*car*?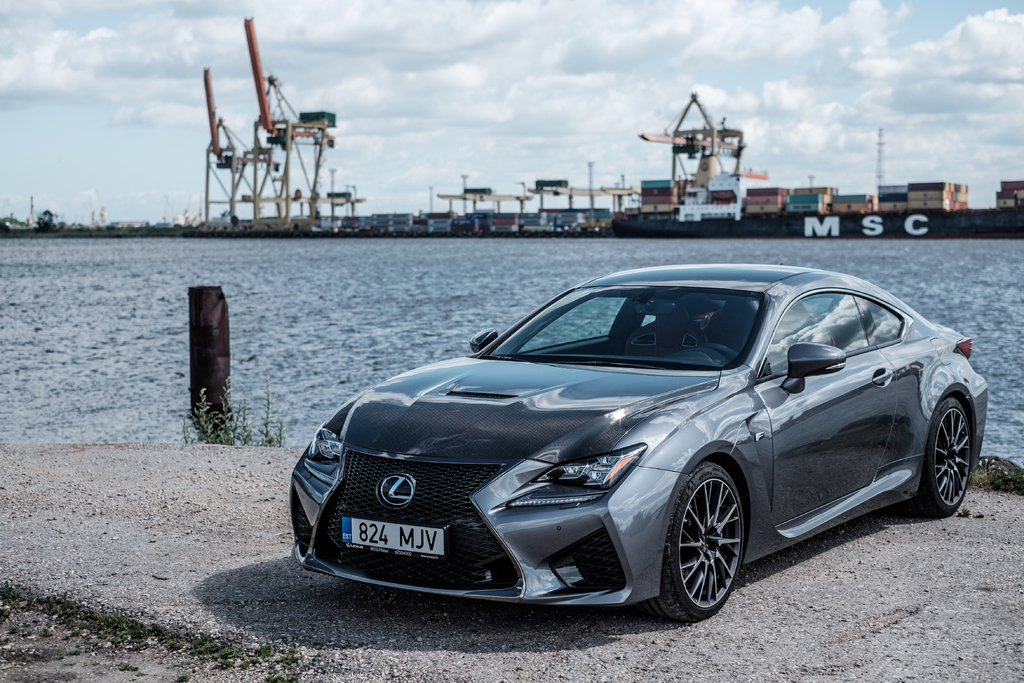
bbox=[280, 260, 993, 626]
